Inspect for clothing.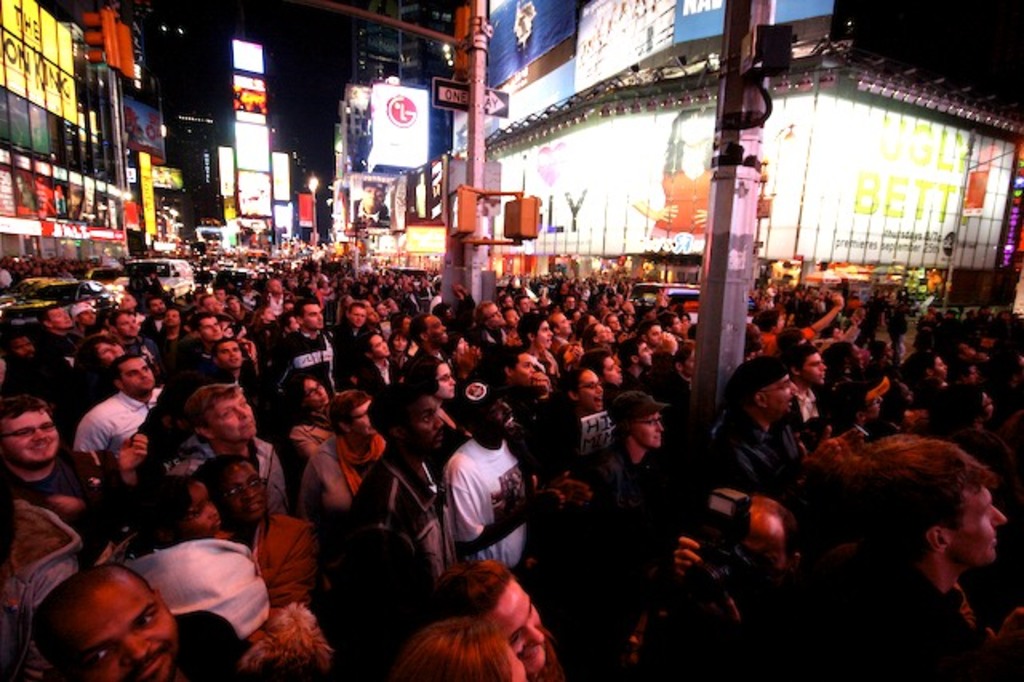
Inspection: 0, 488, 112, 680.
